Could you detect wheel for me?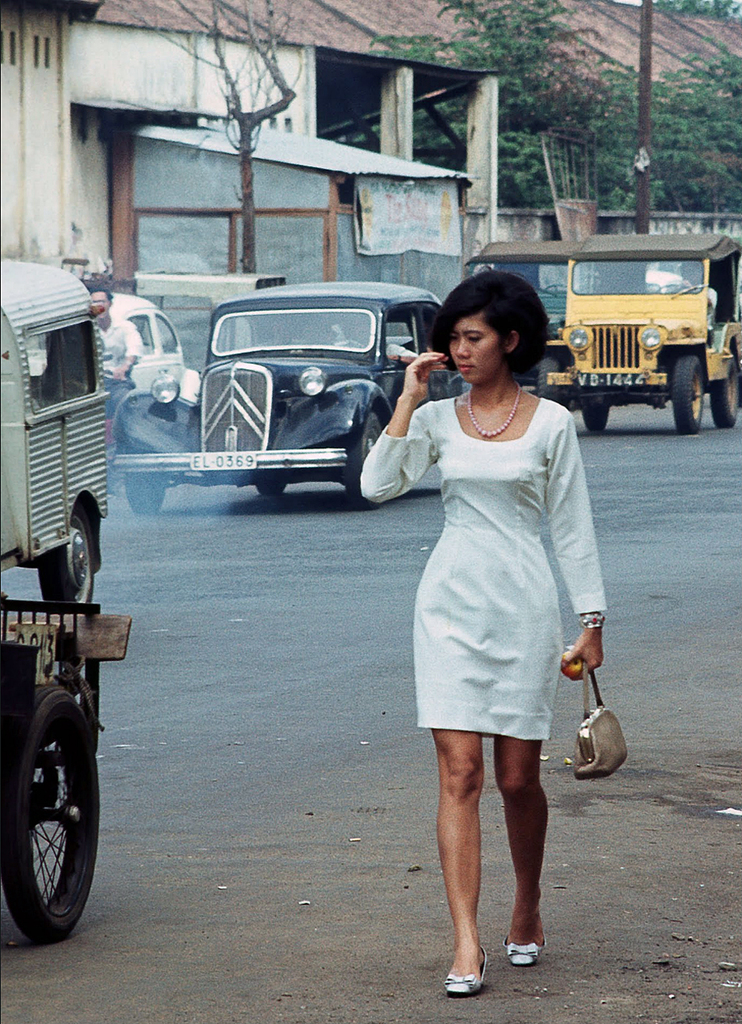
Detection result: box(256, 481, 284, 498).
